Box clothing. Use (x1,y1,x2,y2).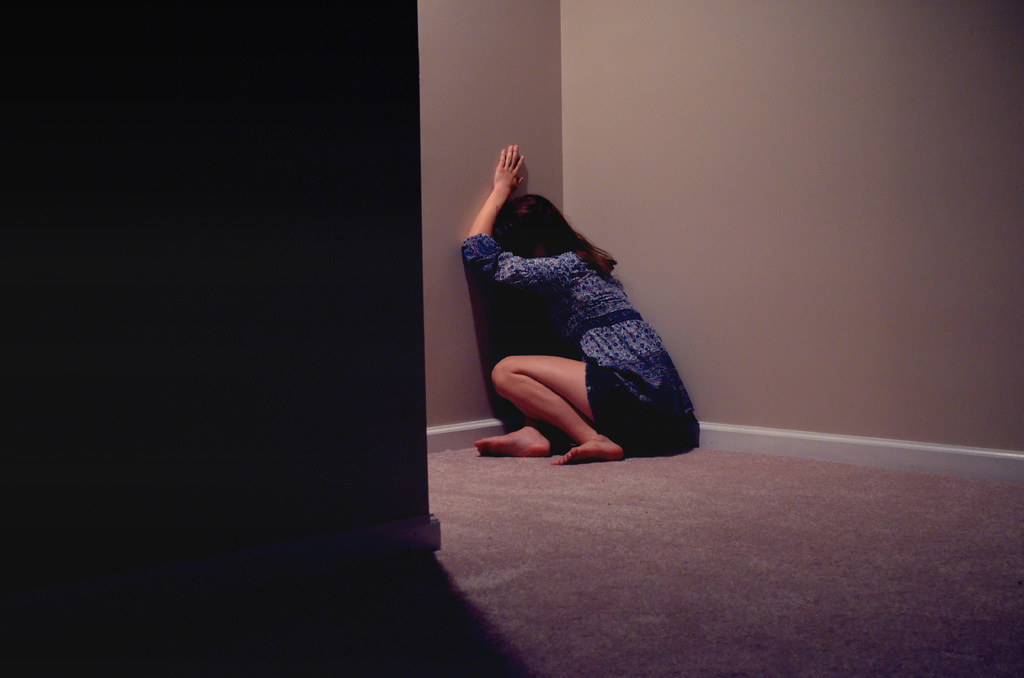
(461,231,702,451).
